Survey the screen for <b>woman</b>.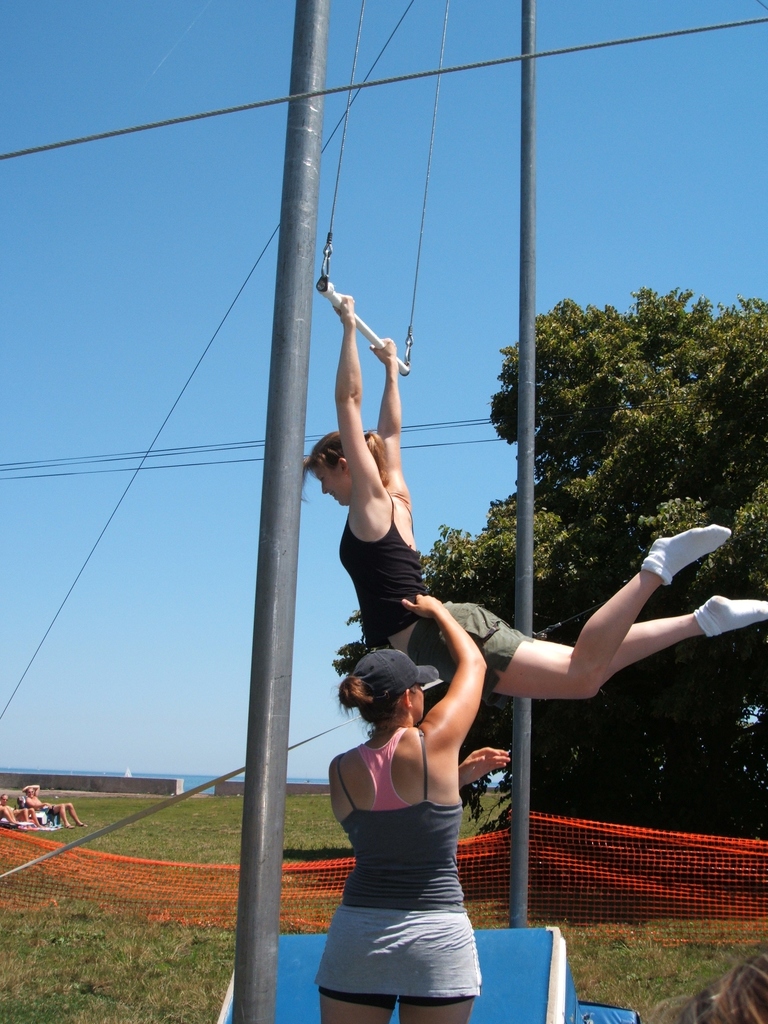
Survey found: select_region(304, 291, 767, 701).
